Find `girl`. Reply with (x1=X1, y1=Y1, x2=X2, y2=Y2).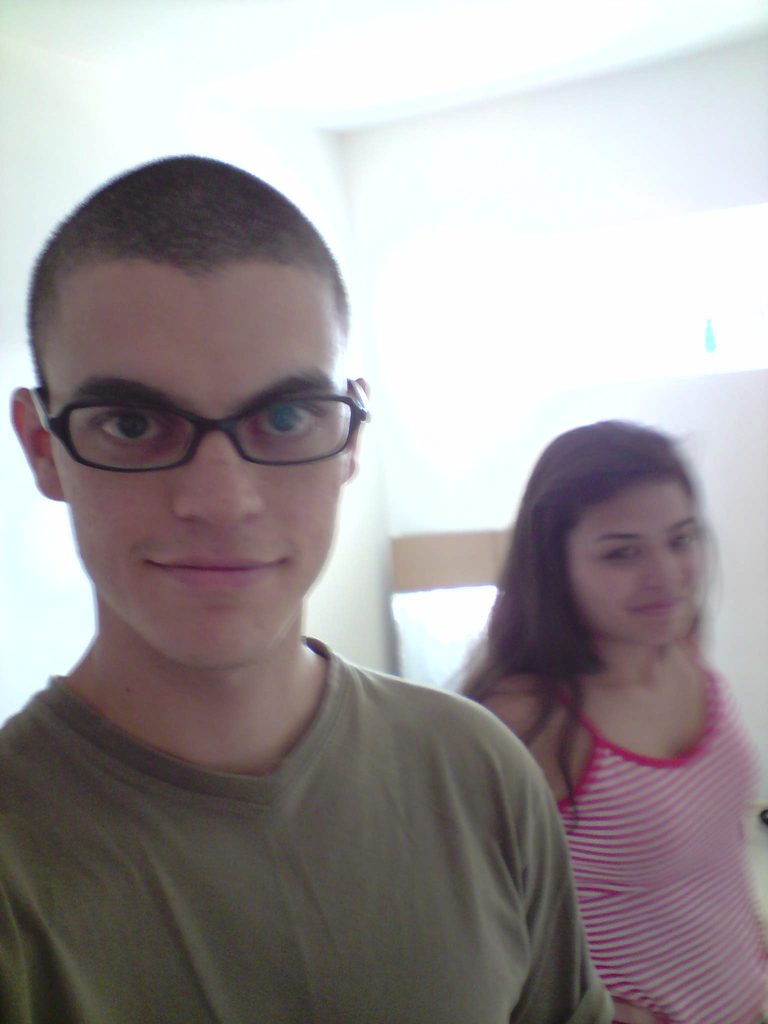
(x1=429, y1=416, x2=767, y2=1021).
